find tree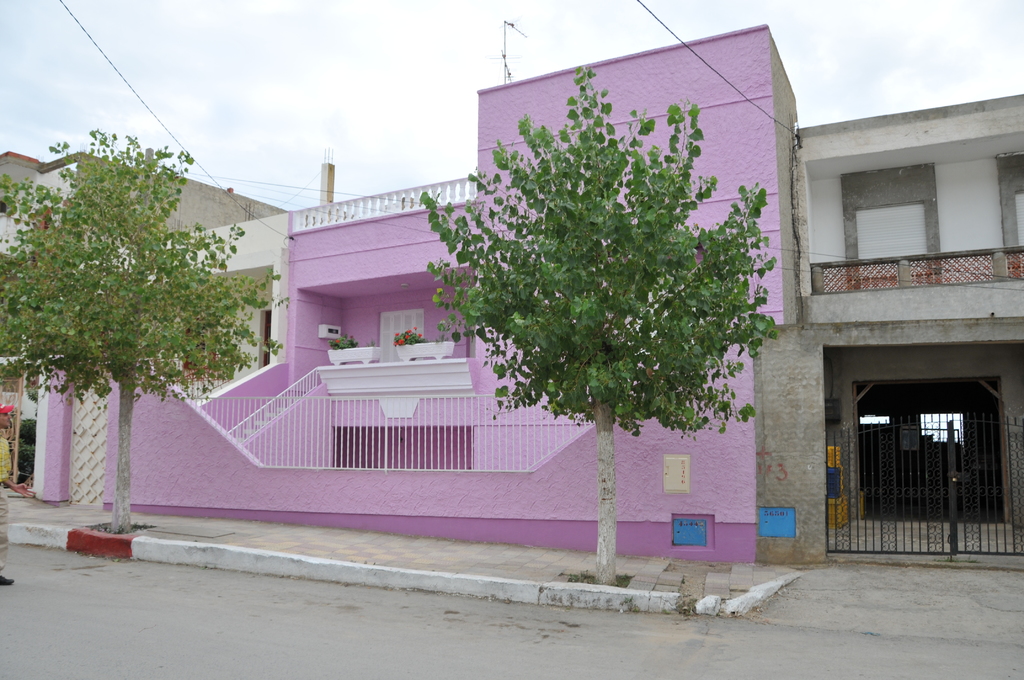
{"left": 15, "top": 120, "right": 249, "bottom": 498}
